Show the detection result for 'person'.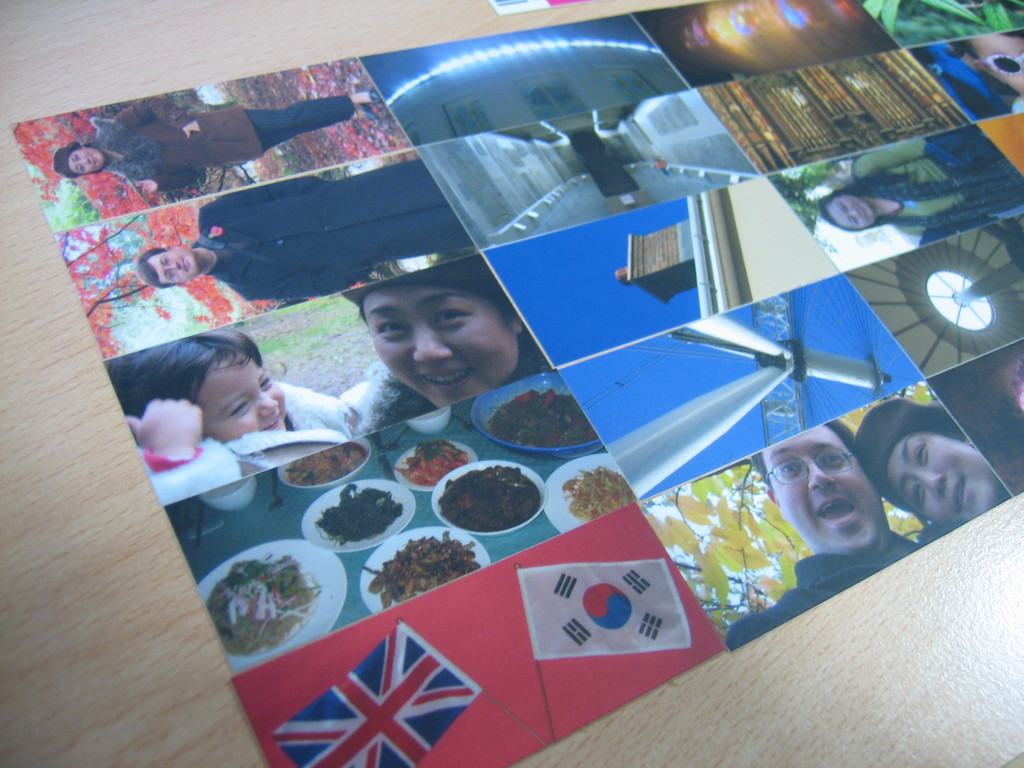
bbox=[353, 257, 551, 438].
